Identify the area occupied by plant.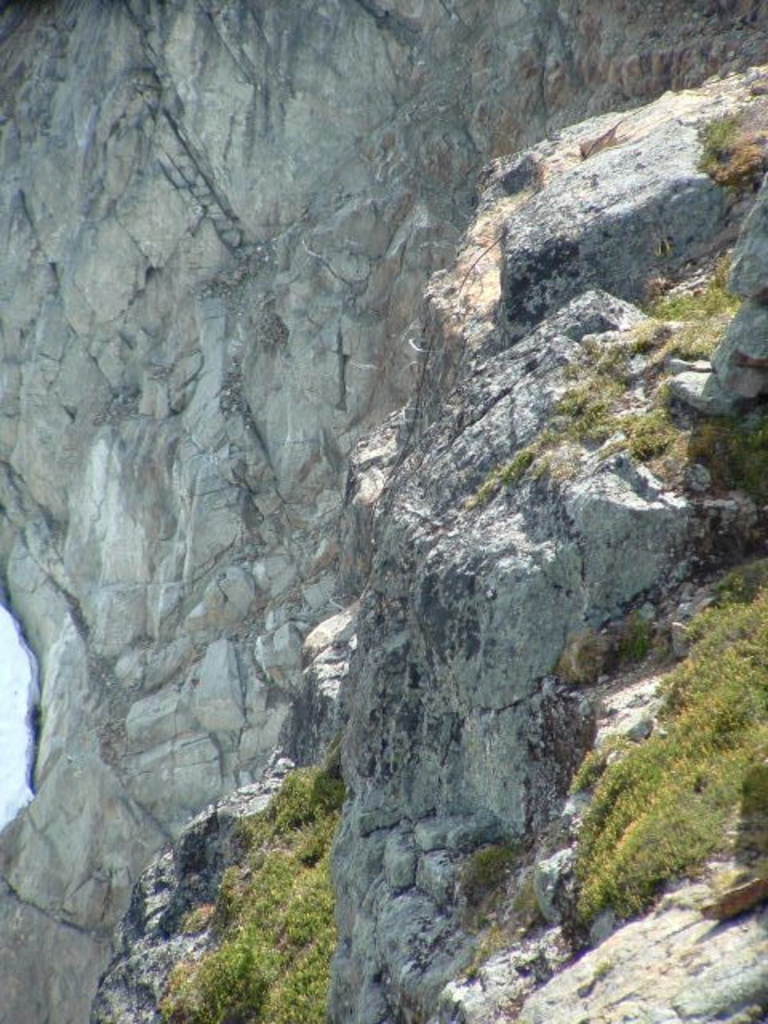
Area: pyautogui.locateOnScreen(144, 750, 344, 1022).
